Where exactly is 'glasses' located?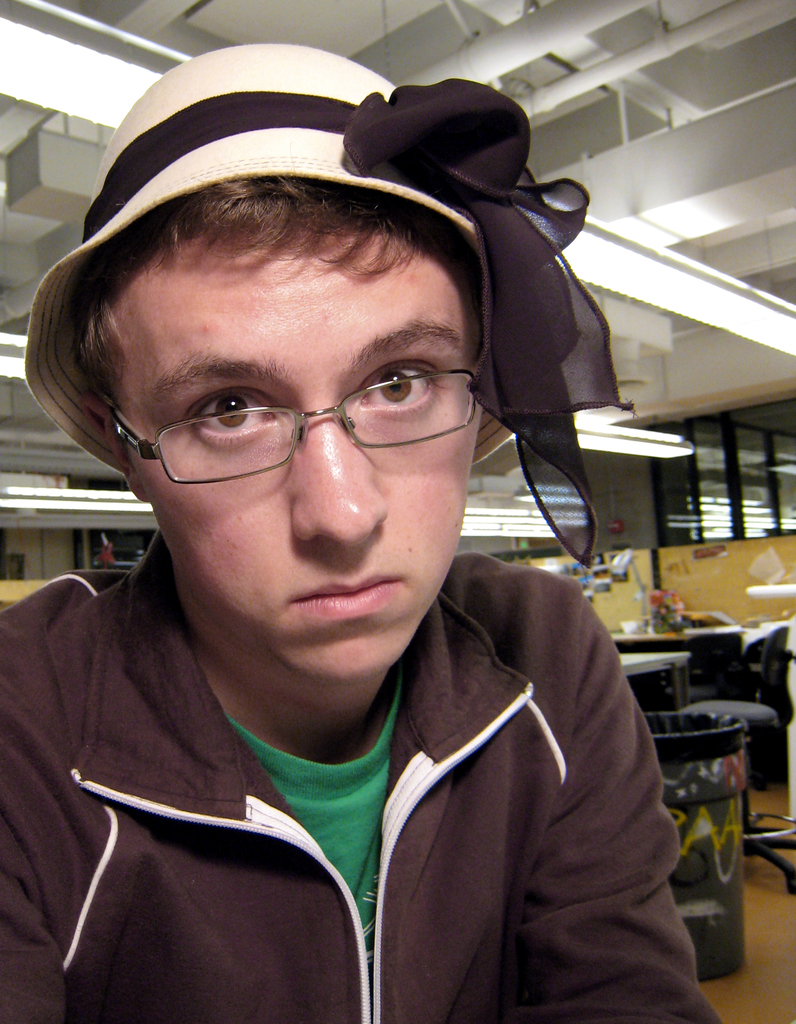
Its bounding box is (116,338,483,472).
